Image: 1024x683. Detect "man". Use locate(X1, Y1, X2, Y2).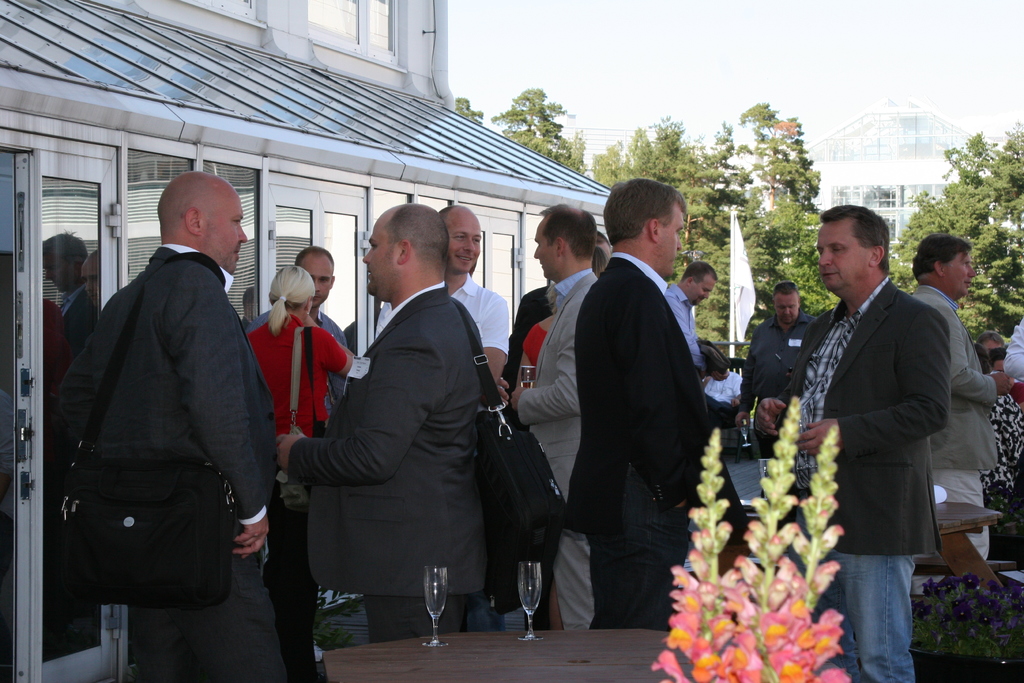
locate(495, 204, 604, 630).
